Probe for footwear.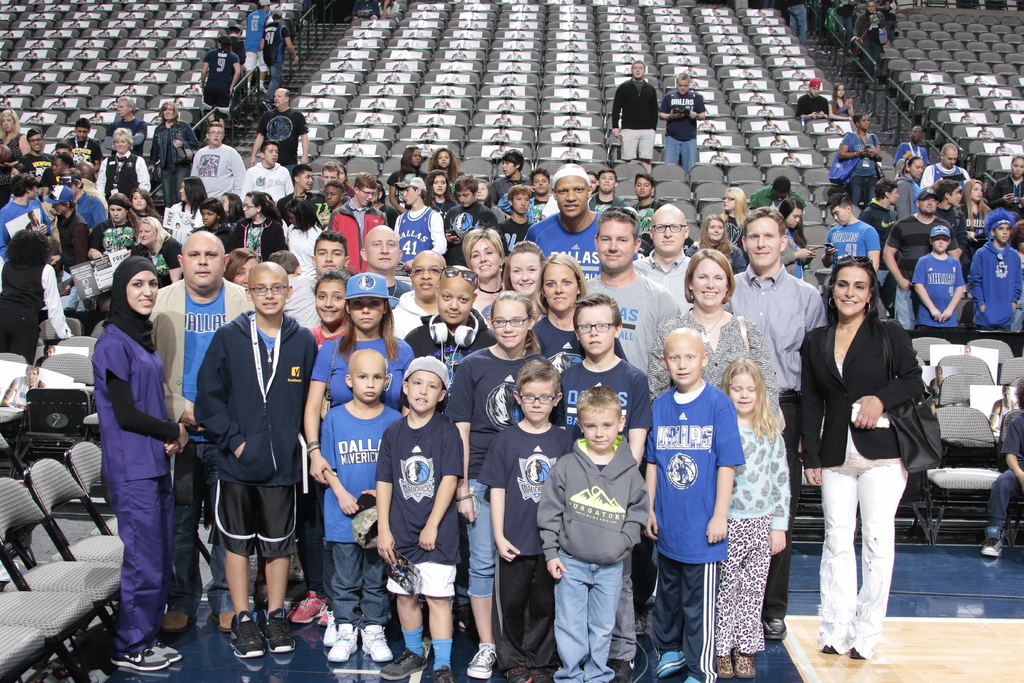
Probe result: <region>209, 613, 230, 631</region>.
